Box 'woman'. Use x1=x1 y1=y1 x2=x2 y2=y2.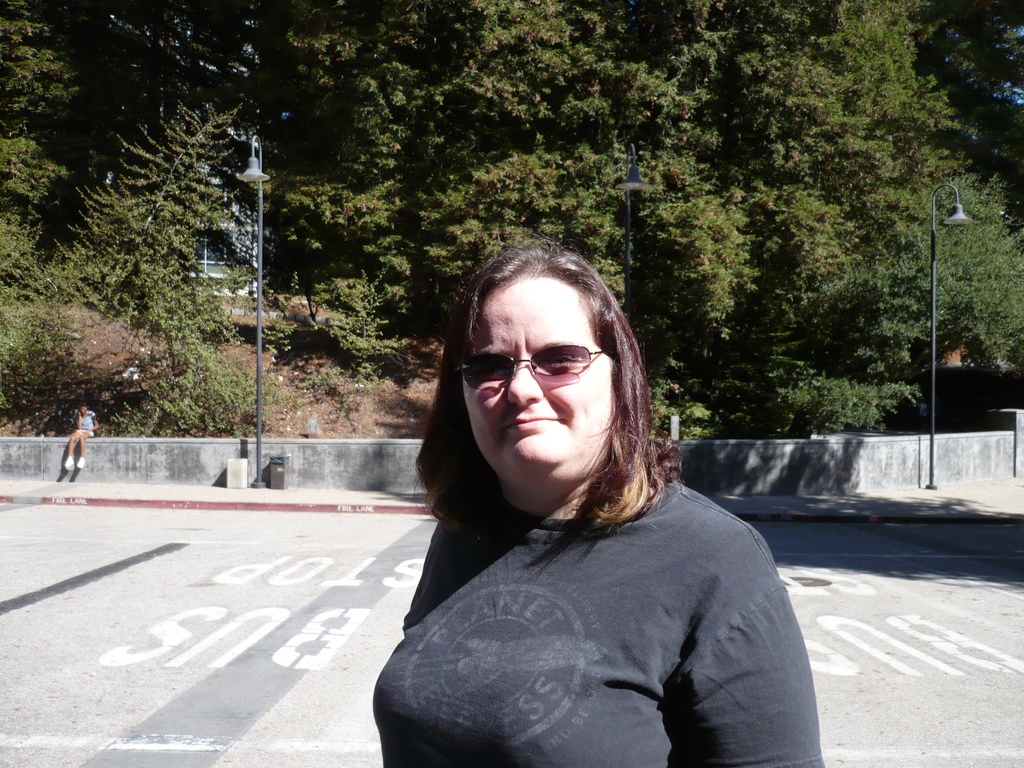
x1=367 y1=232 x2=824 y2=767.
